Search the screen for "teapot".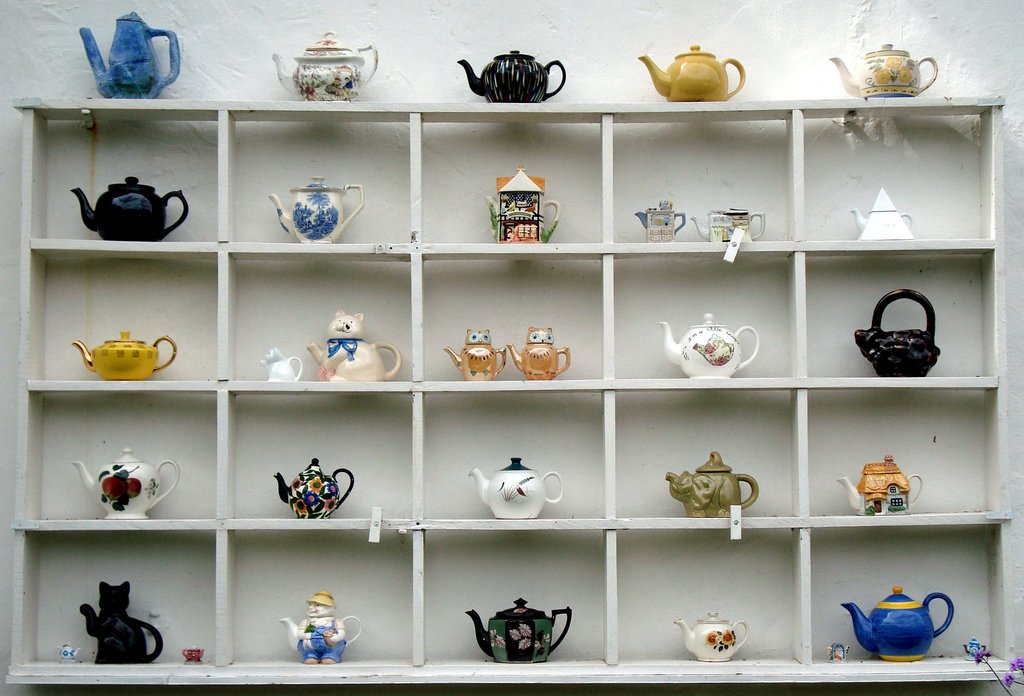
Found at 70, 327, 178, 379.
